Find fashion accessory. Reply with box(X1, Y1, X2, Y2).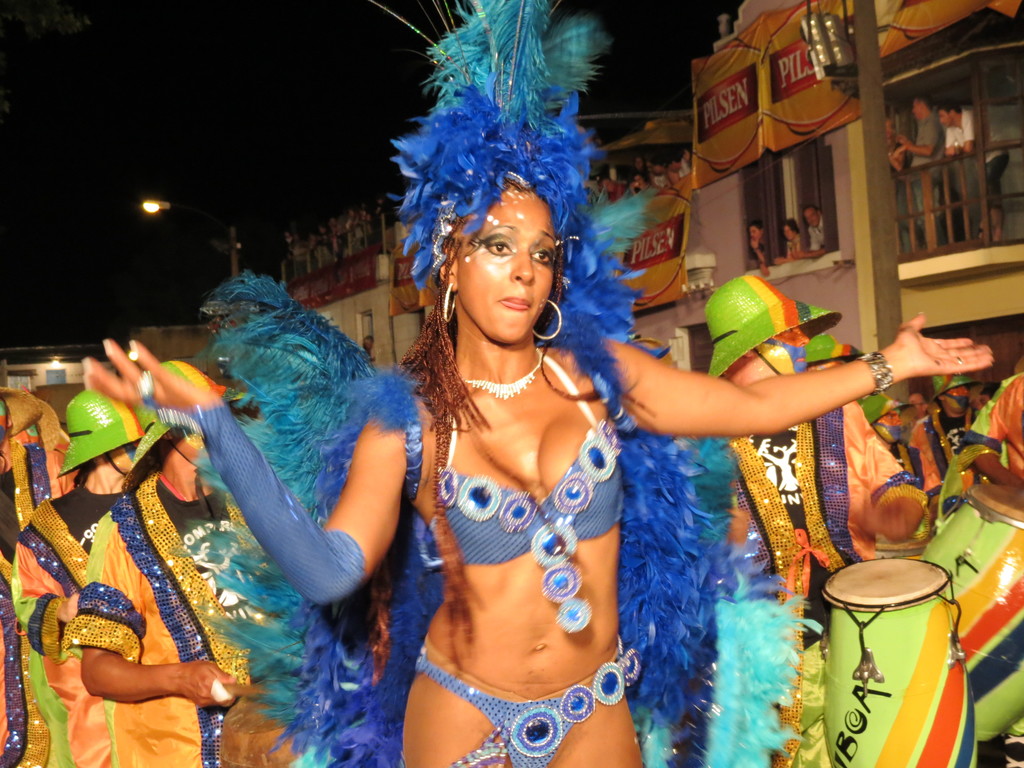
box(858, 392, 915, 447).
